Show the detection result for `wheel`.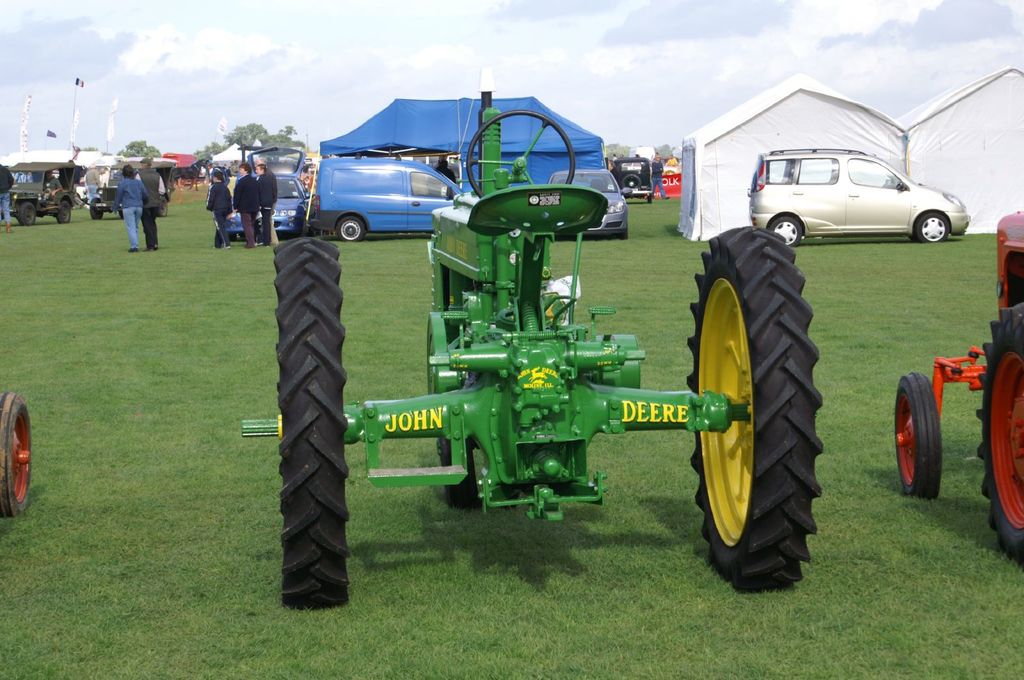
[15,201,38,228].
